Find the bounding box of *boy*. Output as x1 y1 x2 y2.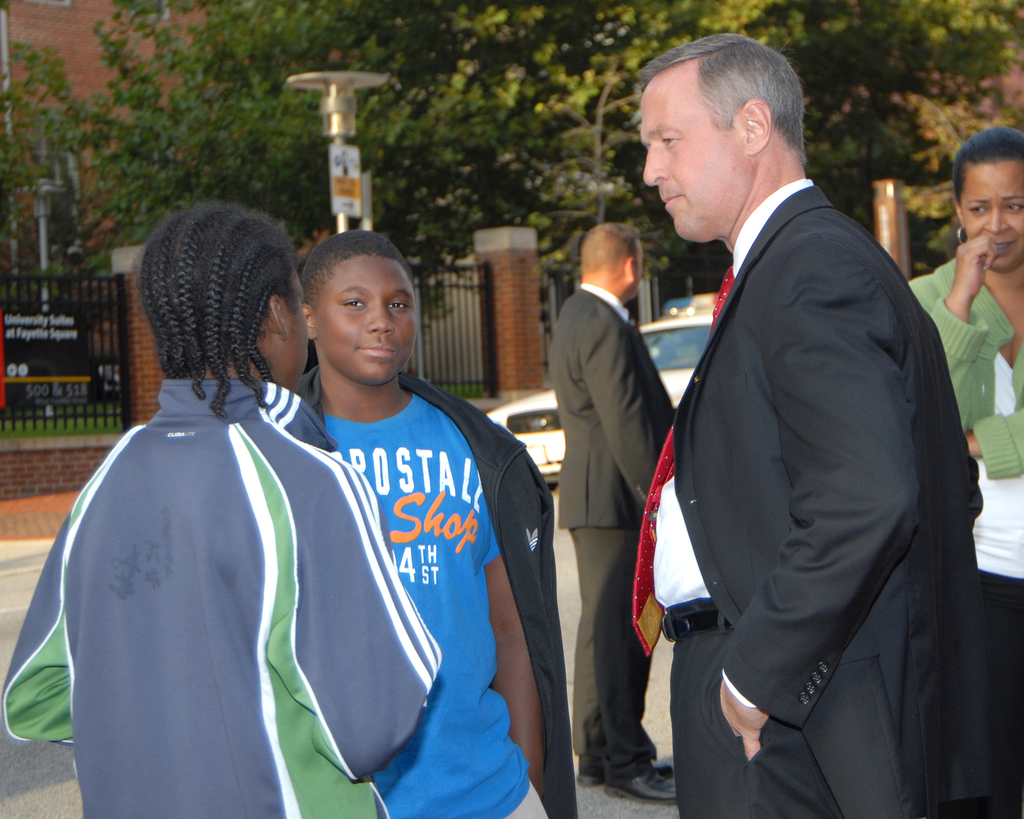
0 202 439 818.
